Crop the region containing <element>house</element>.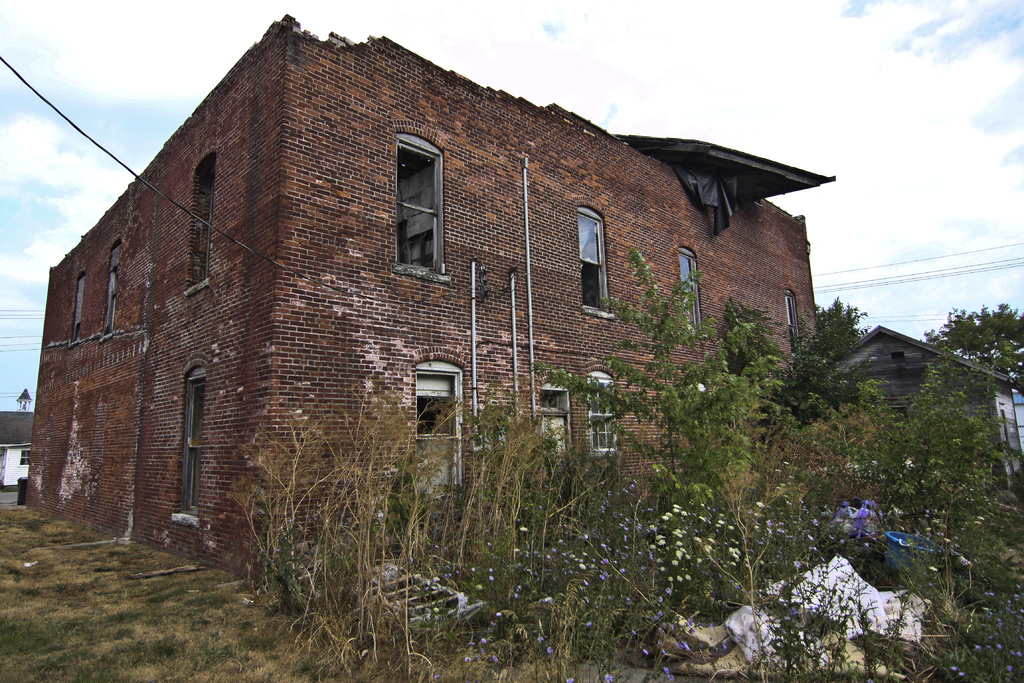
Crop region: 0 388 51 490.
